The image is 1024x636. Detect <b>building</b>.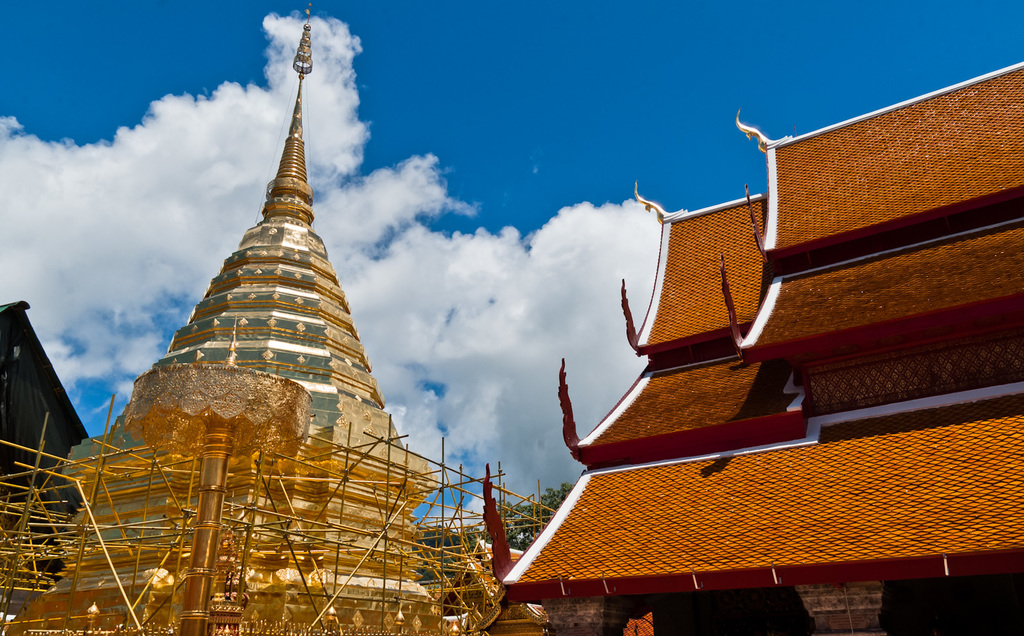
Detection: 1,2,451,635.
